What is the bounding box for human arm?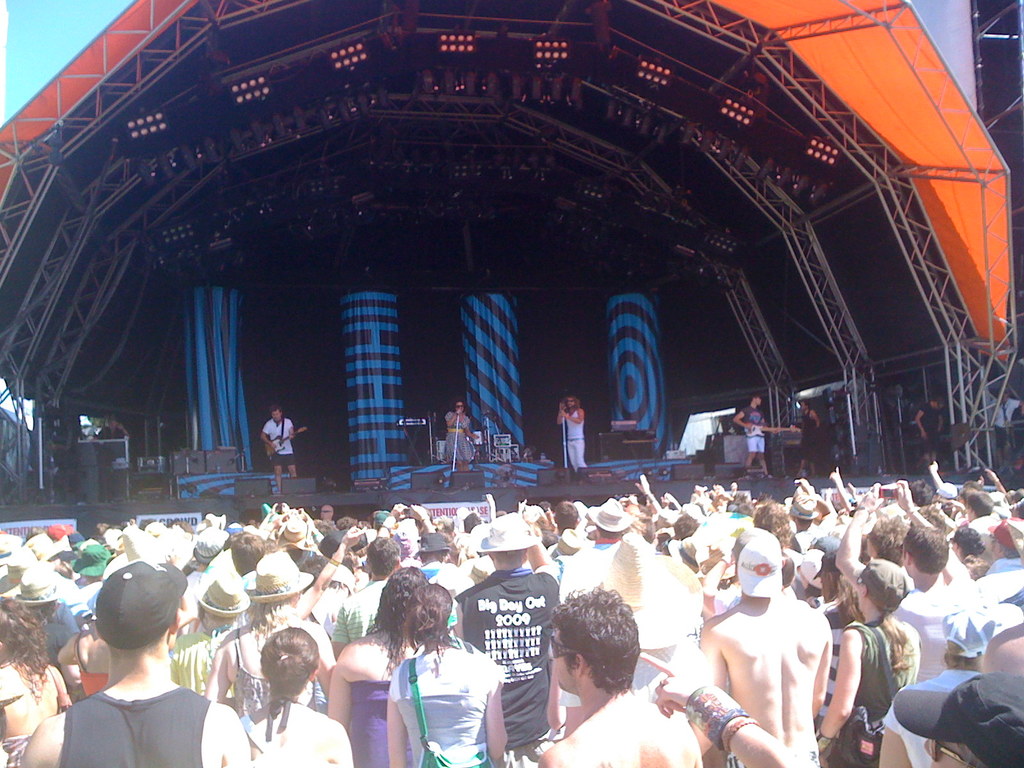
box(829, 479, 886, 584).
